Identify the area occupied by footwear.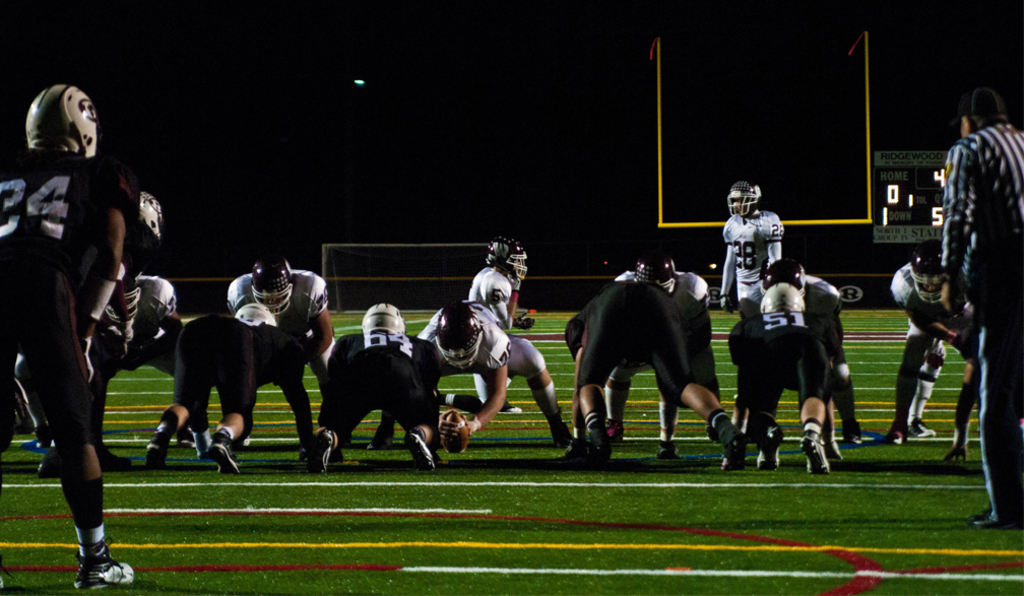
Area: 910/417/933/438.
